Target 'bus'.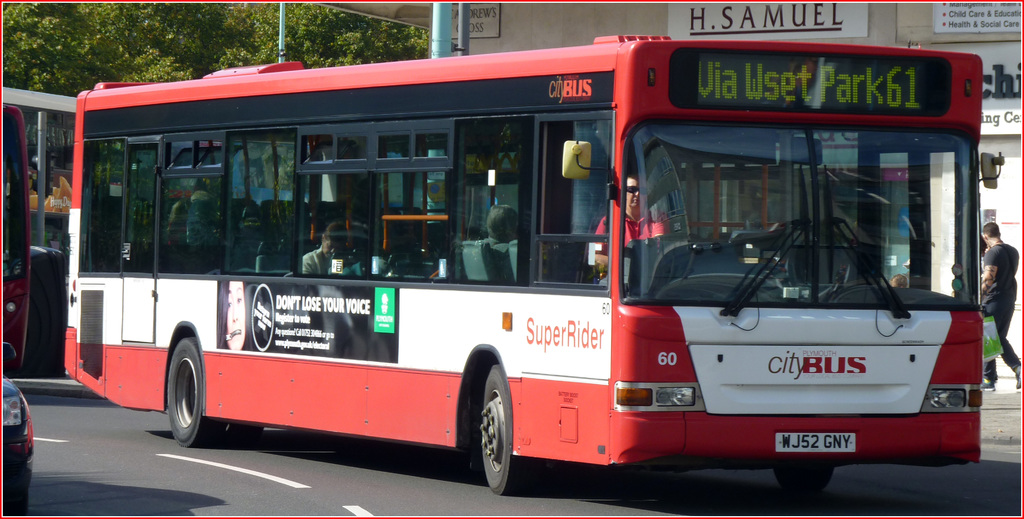
Target region: 0/104/30/379.
